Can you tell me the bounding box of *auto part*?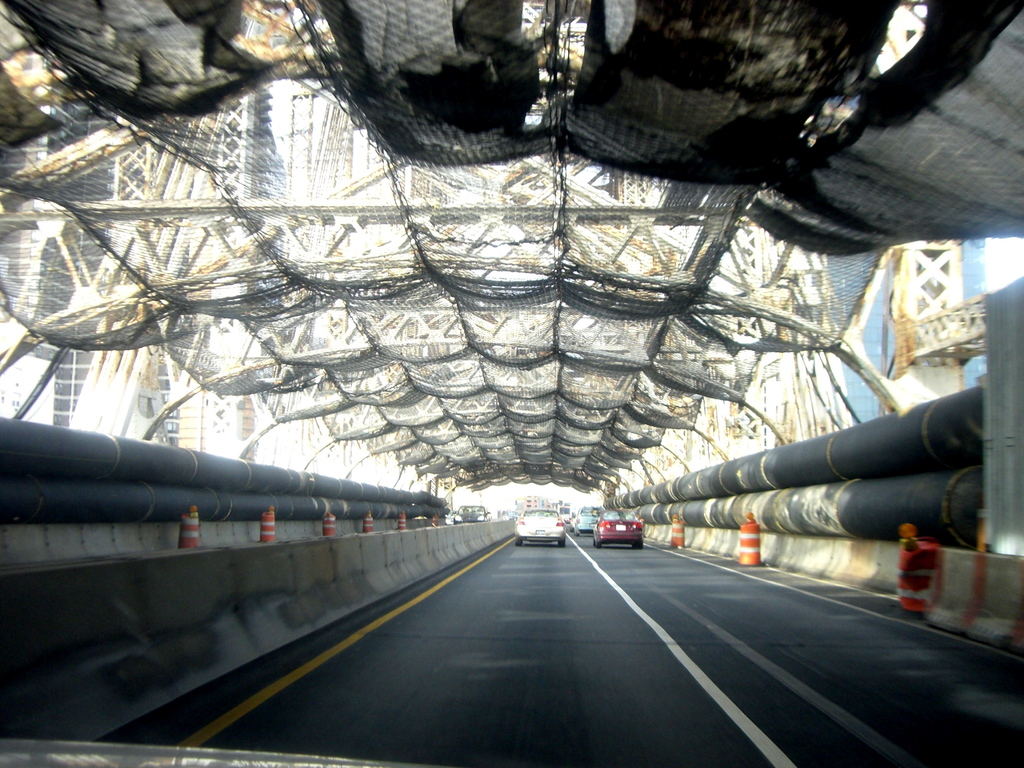
[left=639, top=540, right=644, bottom=549].
